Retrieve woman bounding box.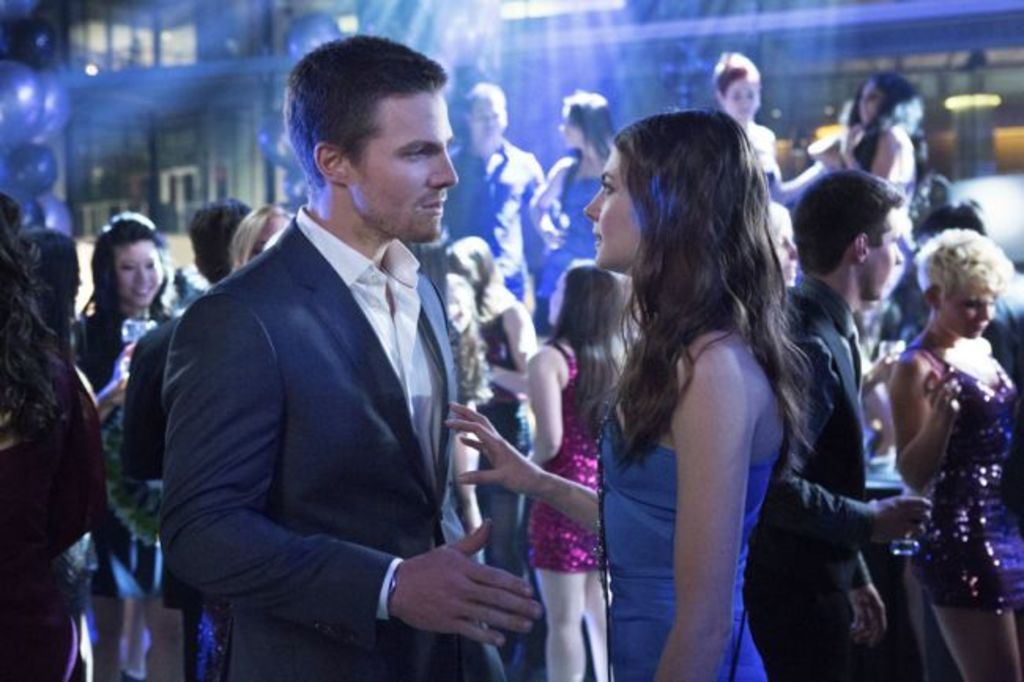
Bounding box: <region>432, 236, 551, 671</region>.
